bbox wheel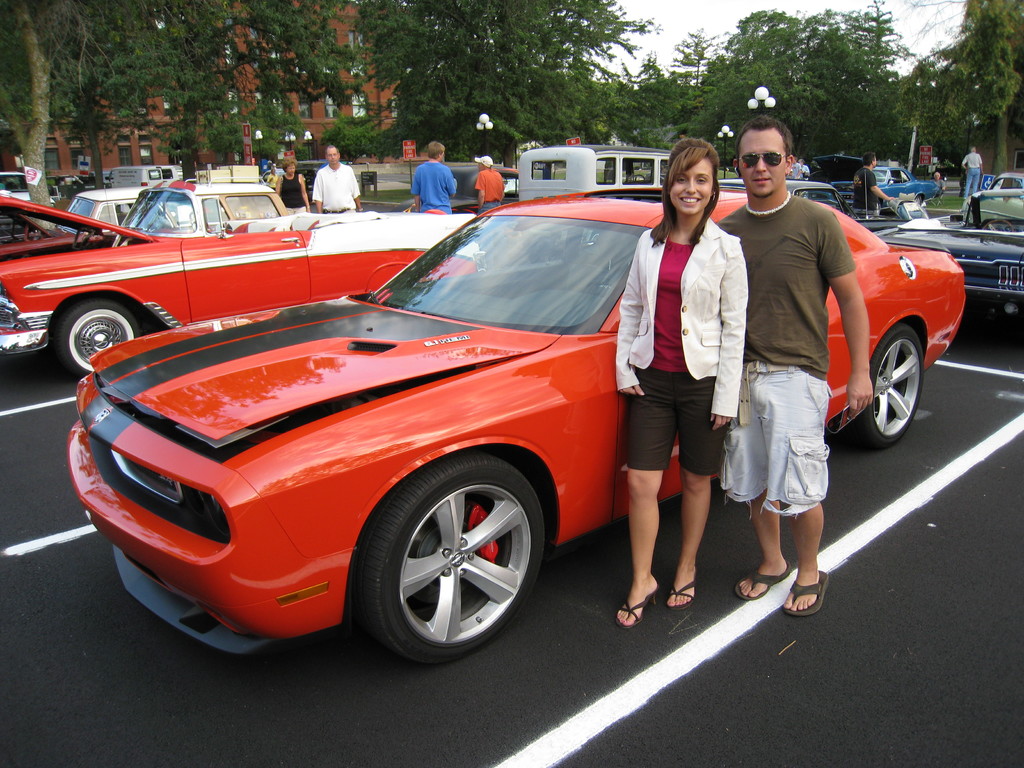
bbox=(915, 195, 922, 204)
